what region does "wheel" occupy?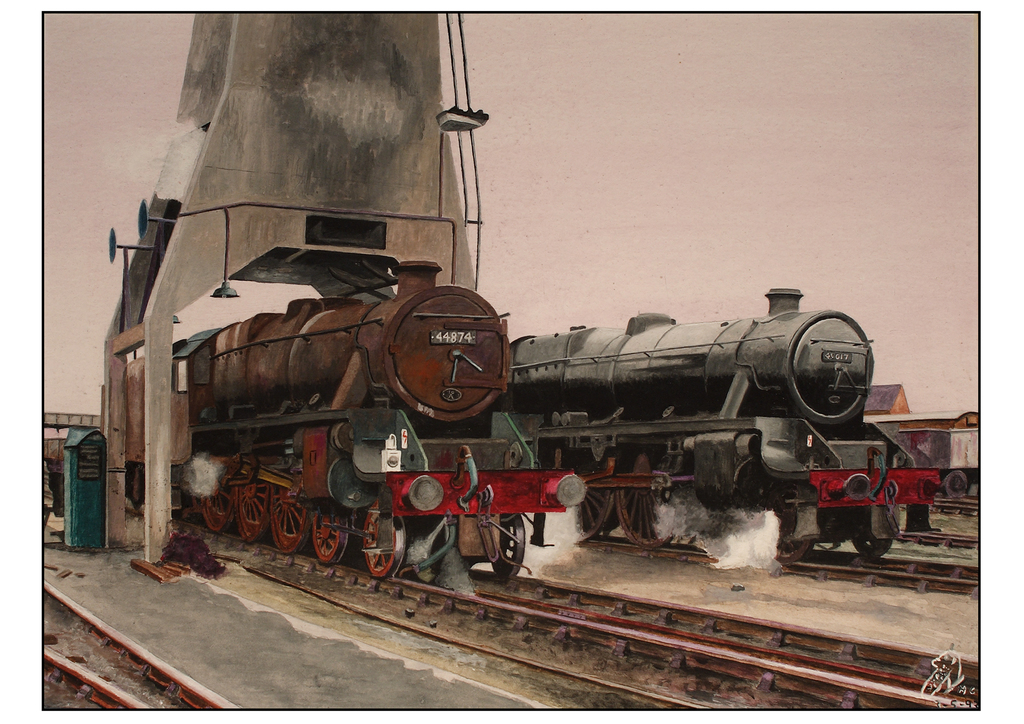
[488, 512, 525, 577].
